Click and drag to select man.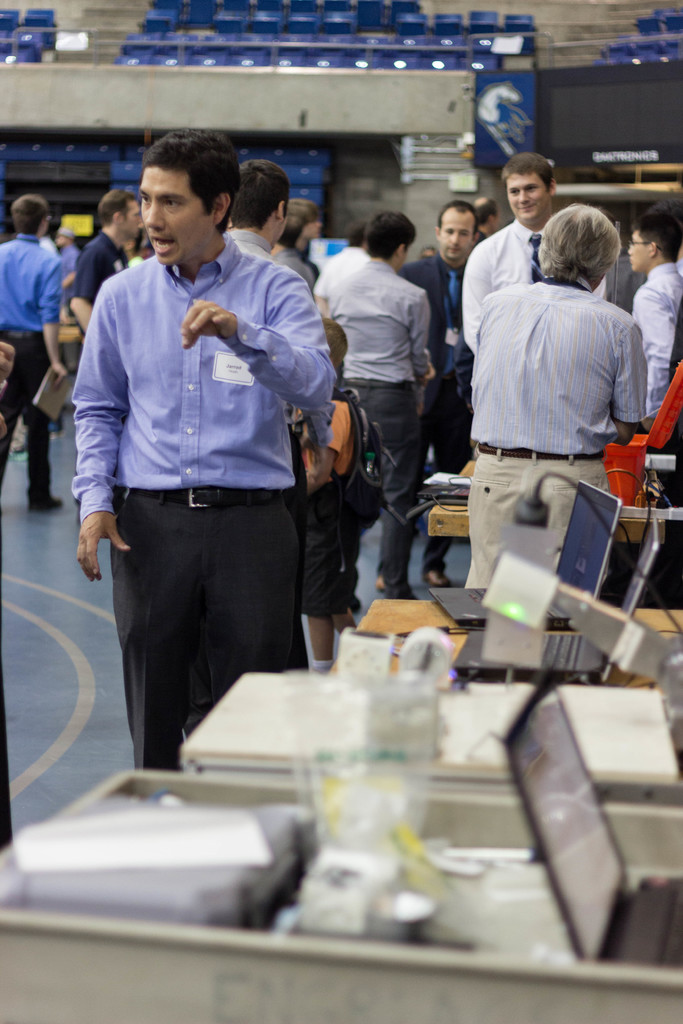
Selection: 458/196/670/616.
